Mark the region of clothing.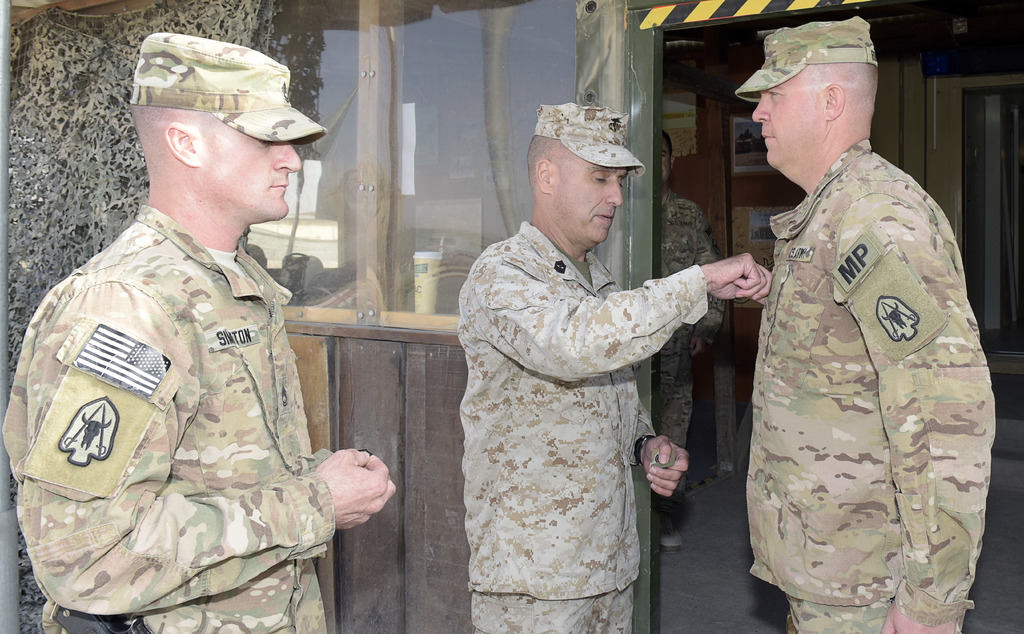
Region: rect(652, 191, 727, 514).
